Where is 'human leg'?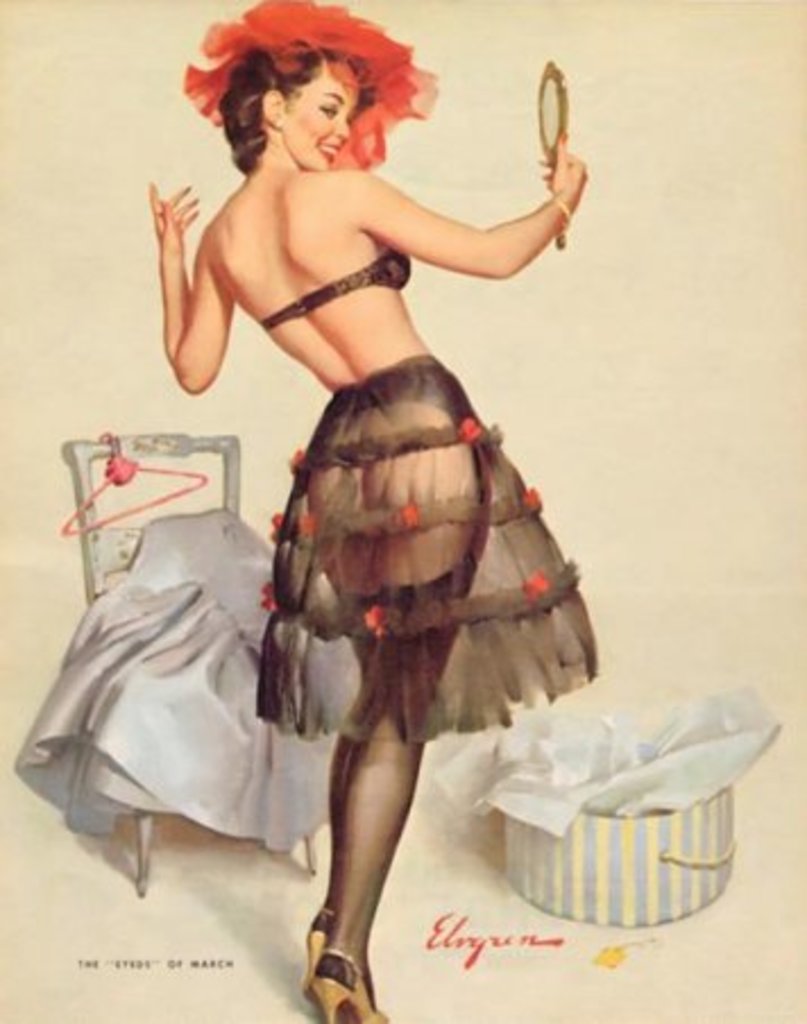
box=[311, 369, 478, 1022].
